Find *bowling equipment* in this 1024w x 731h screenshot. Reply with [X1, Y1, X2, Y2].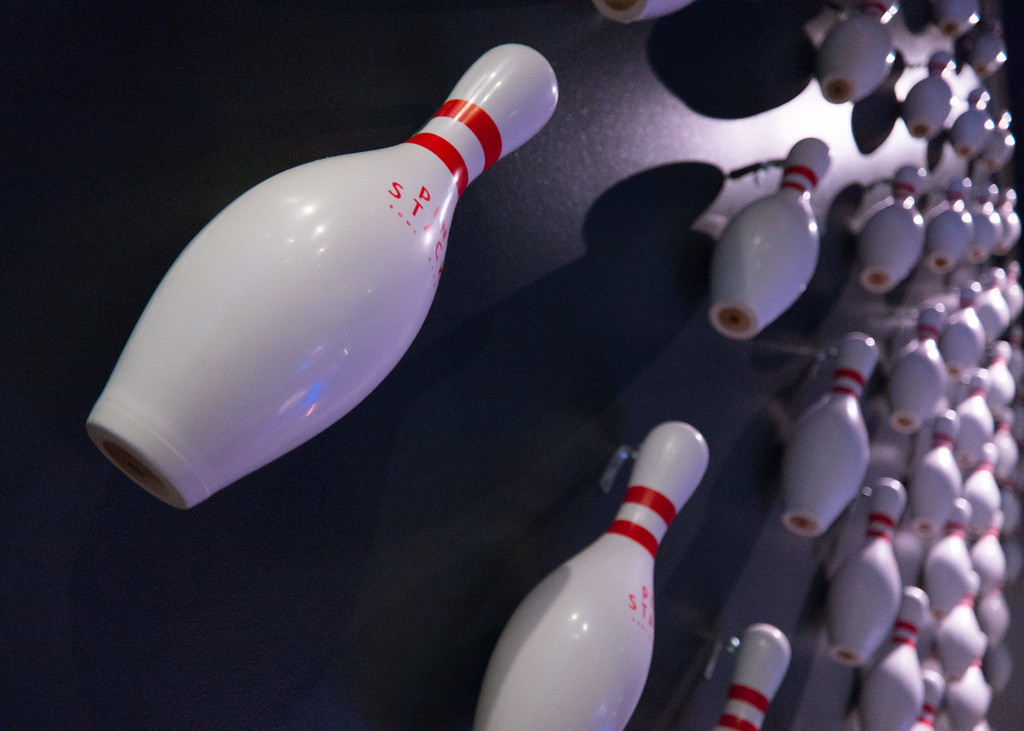
[819, 0, 1023, 730].
